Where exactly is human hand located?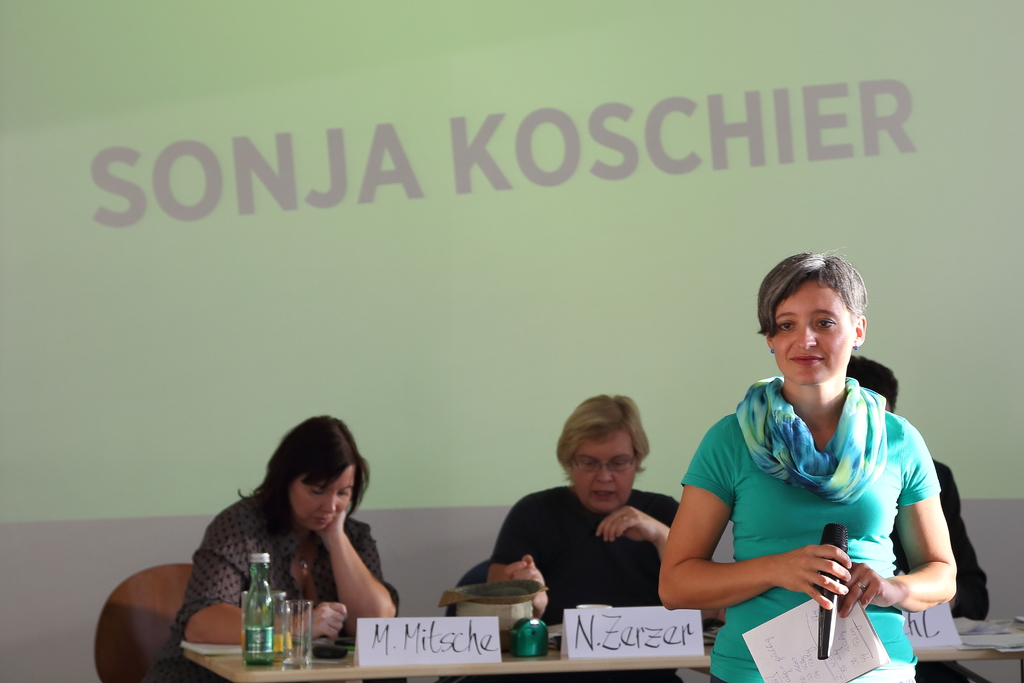
Its bounding box is Rect(502, 554, 549, 612).
